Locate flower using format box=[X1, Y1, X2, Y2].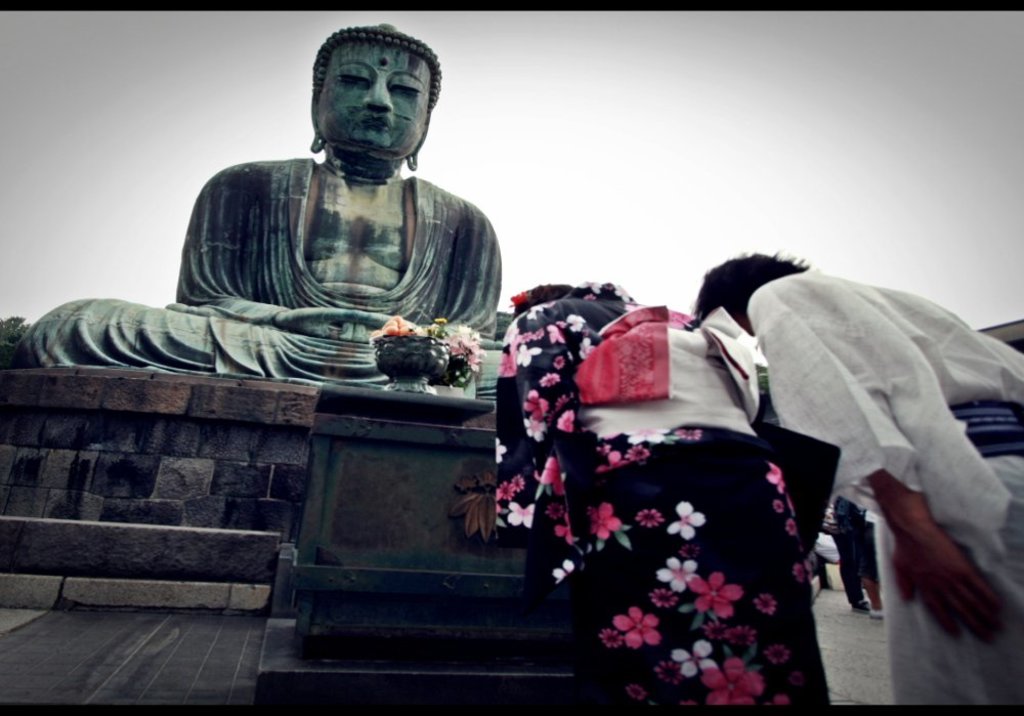
box=[672, 639, 719, 679].
